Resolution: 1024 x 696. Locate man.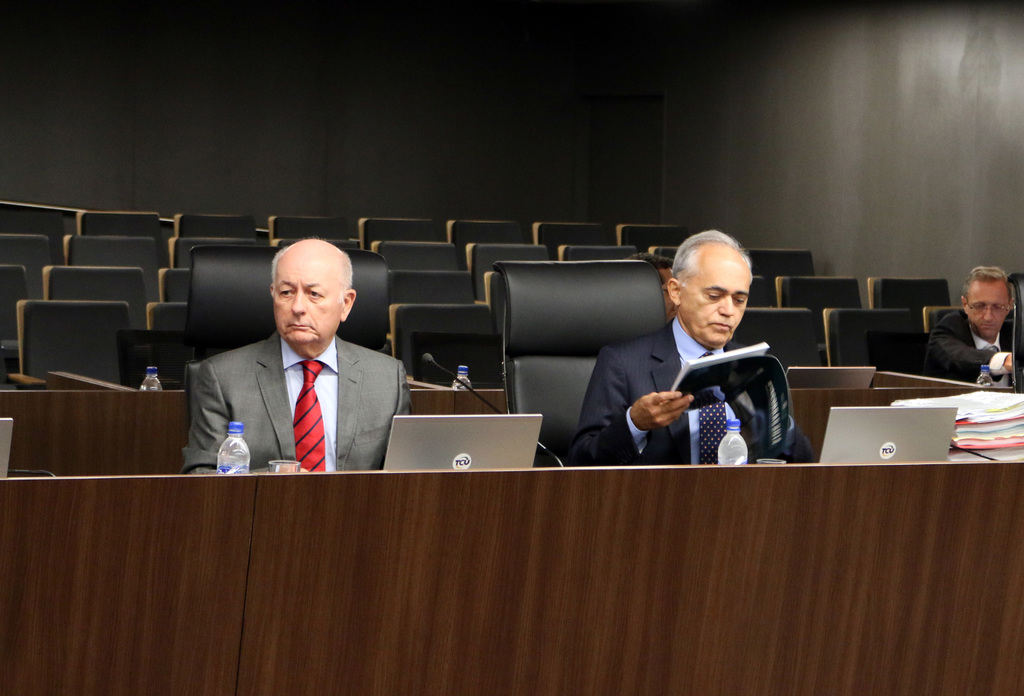
{"x1": 570, "y1": 230, "x2": 817, "y2": 464}.
